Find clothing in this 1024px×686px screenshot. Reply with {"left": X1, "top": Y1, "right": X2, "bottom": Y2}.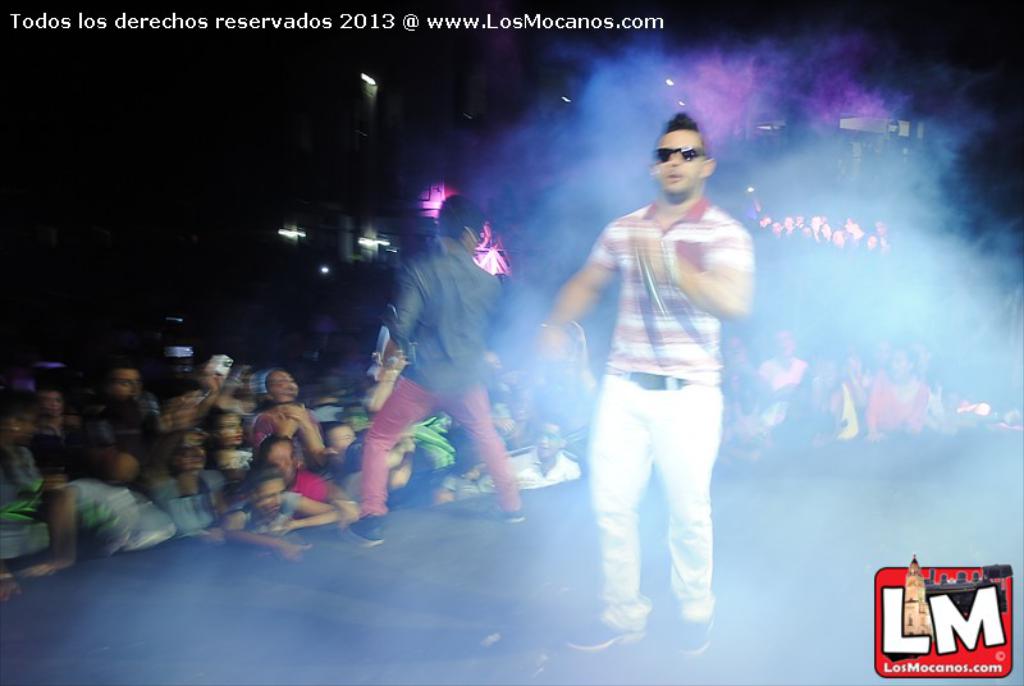
{"left": 756, "top": 356, "right": 810, "bottom": 426}.
